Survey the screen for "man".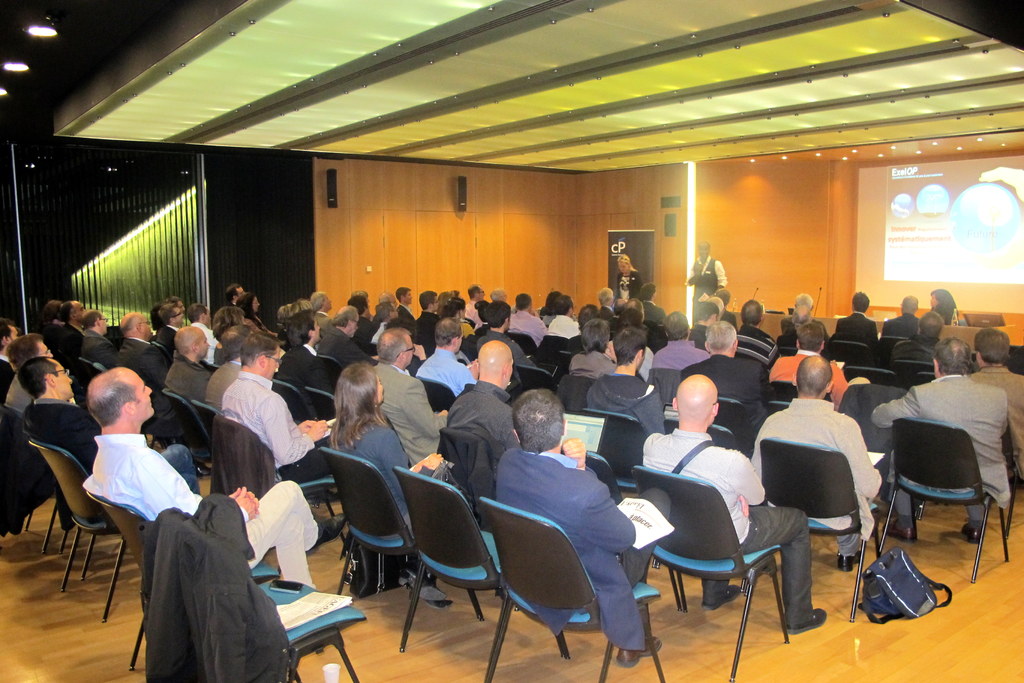
Survey found: bbox=(479, 412, 661, 659).
